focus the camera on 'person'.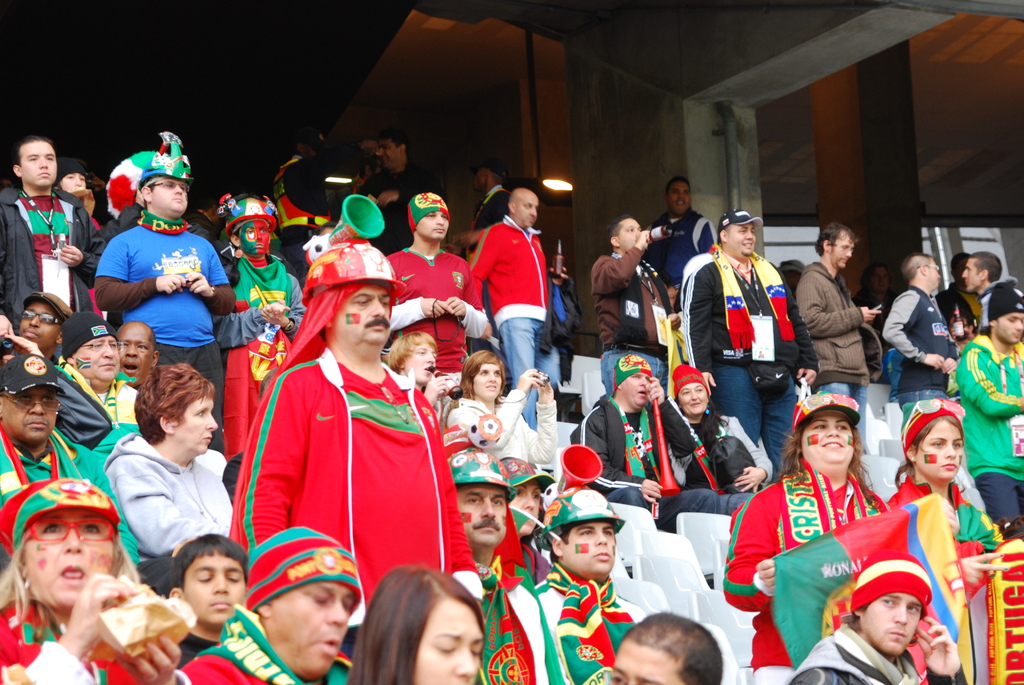
Focus region: {"x1": 897, "y1": 405, "x2": 1005, "y2": 589}.
